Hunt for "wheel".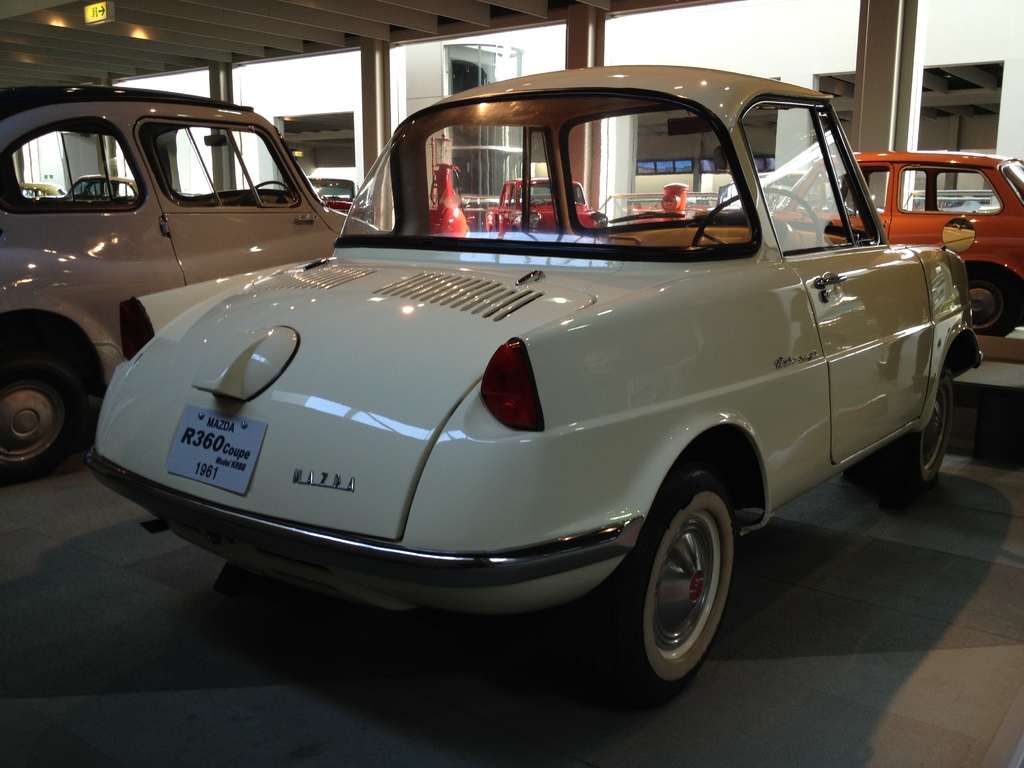
Hunted down at bbox(240, 180, 291, 206).
